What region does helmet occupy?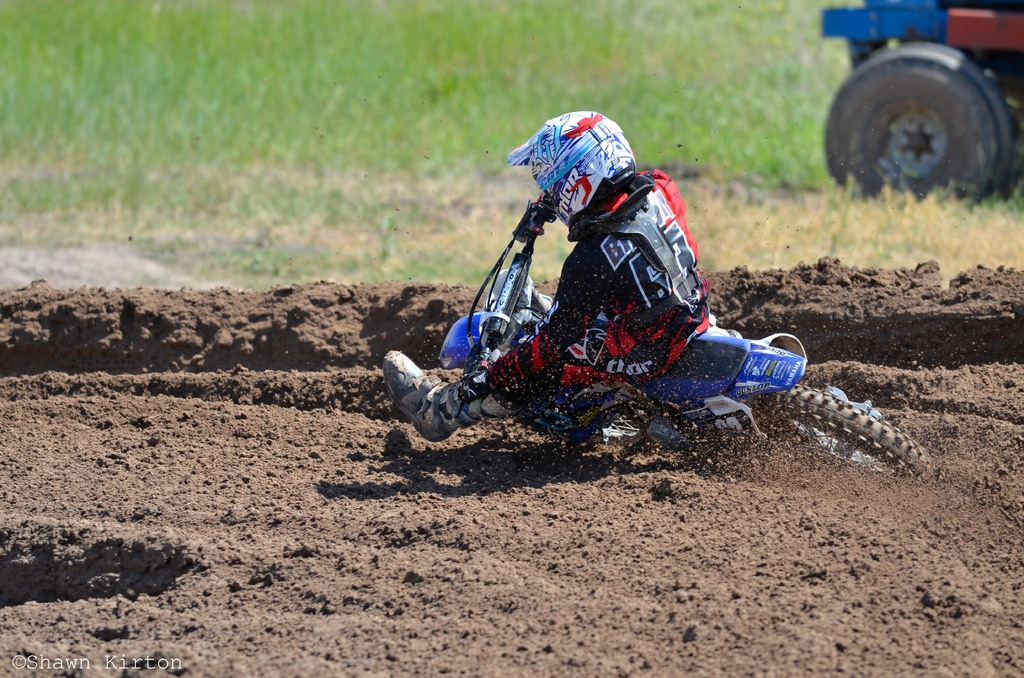
bbox(506, 114, 648, 221).
